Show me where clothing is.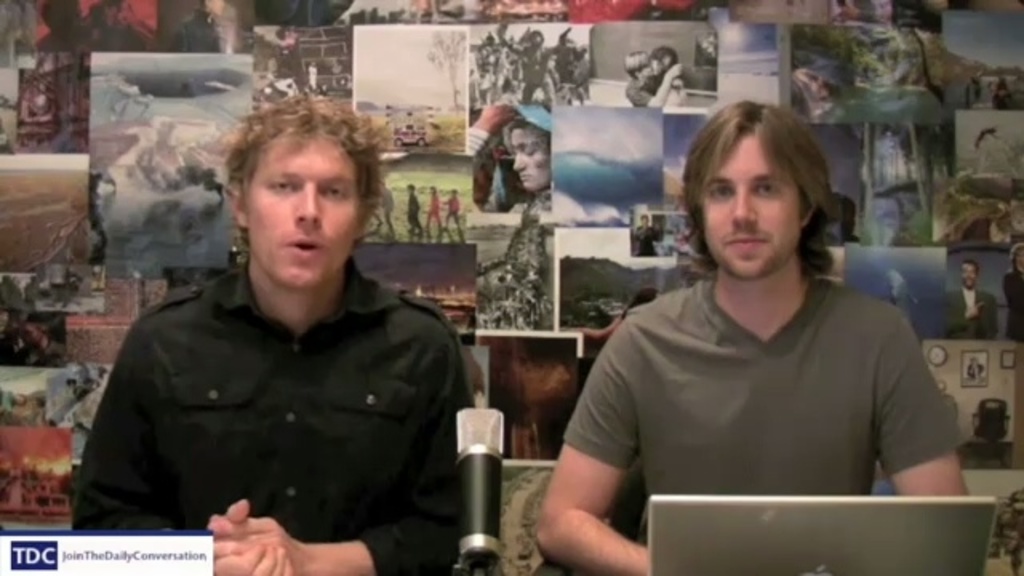
clothing is at locate(555, 267, 965, 574).
